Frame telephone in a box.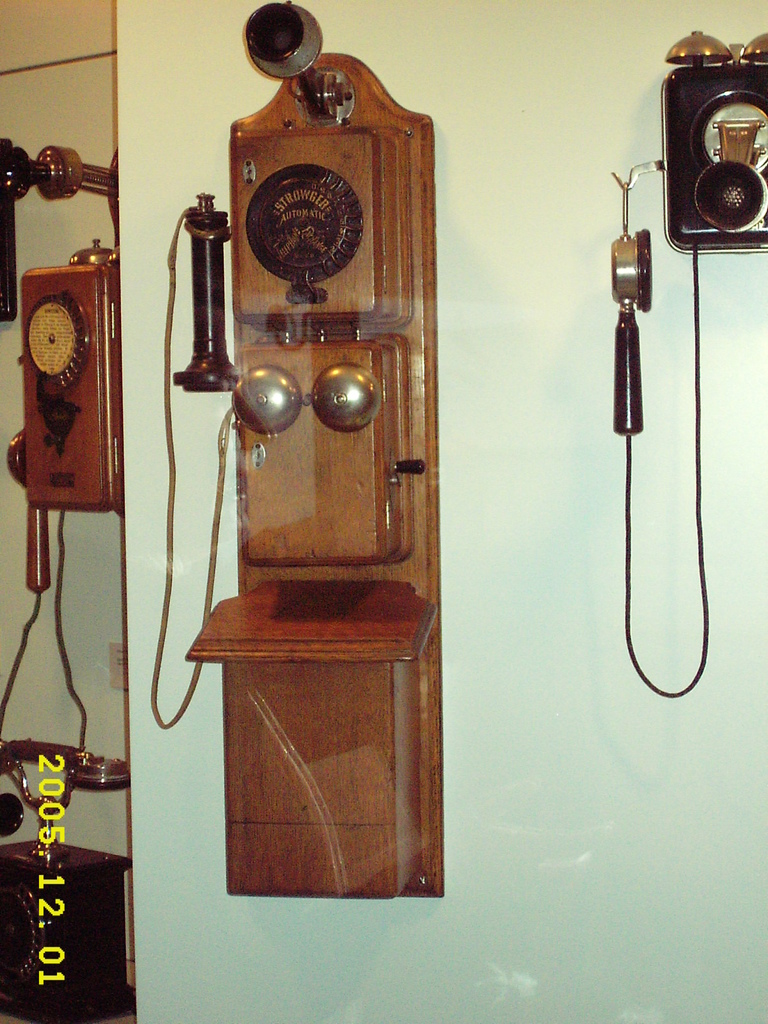
<bbox>611, 37, 767, 693</bbox>.
